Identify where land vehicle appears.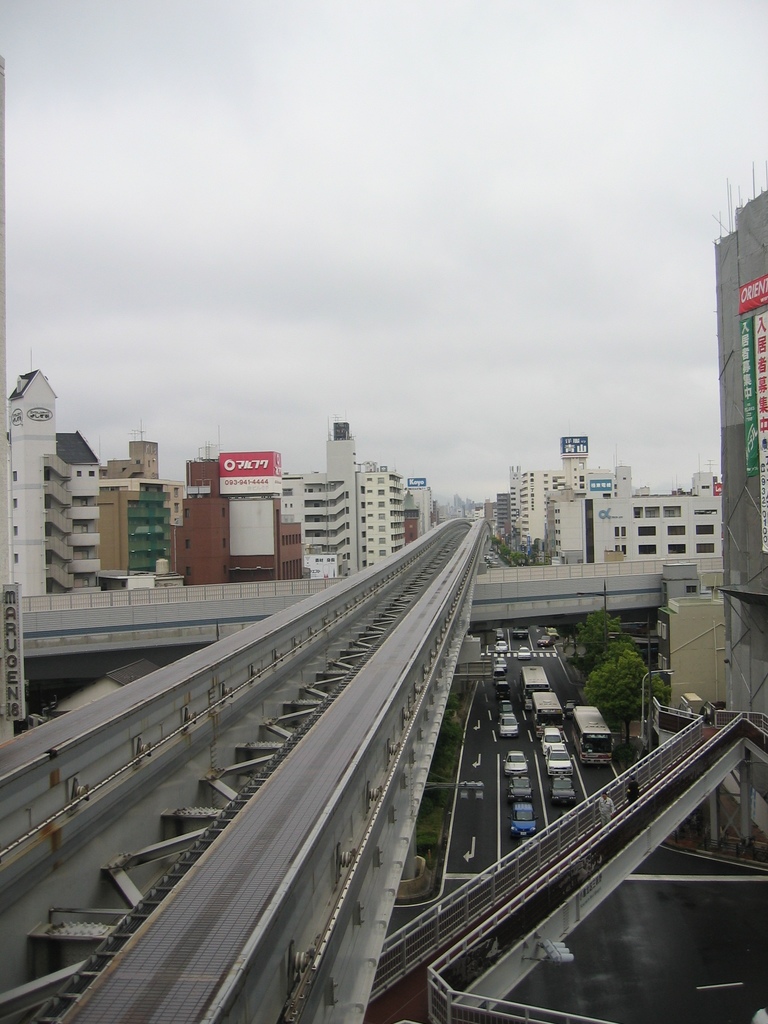
Appears at <box>509,779,532,800</box>.
